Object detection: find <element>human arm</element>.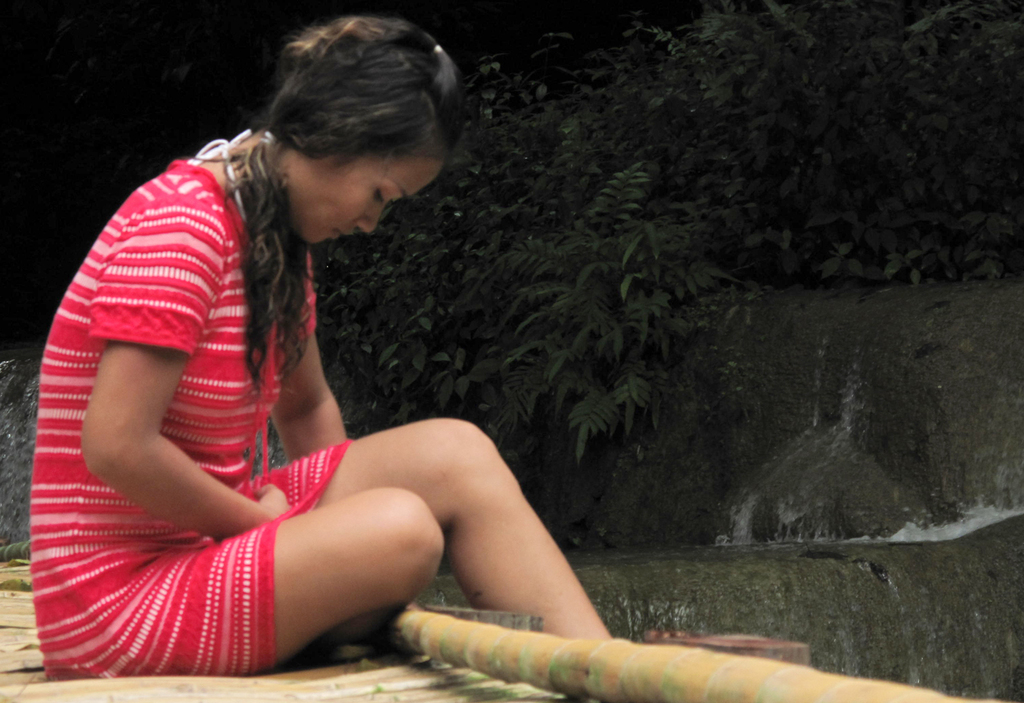
bbox(277, 240, 365, 461).
